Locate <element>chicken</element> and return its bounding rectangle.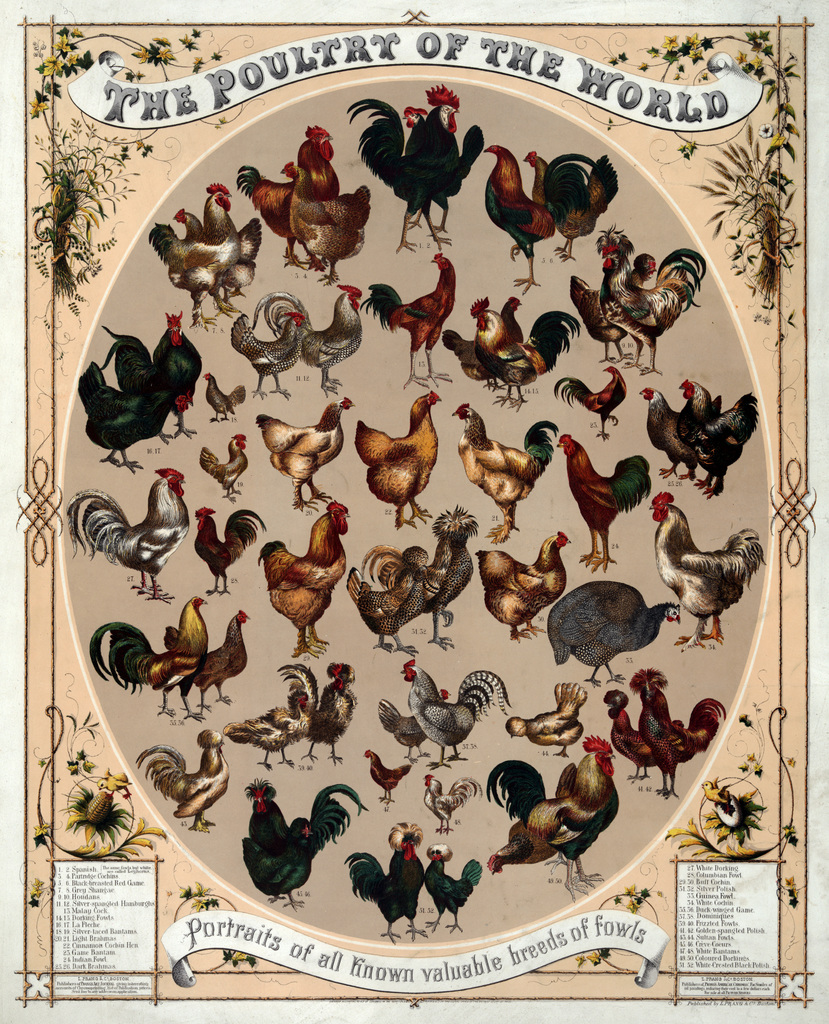
(x1=437, y1=294, x2=526, y2=392).
